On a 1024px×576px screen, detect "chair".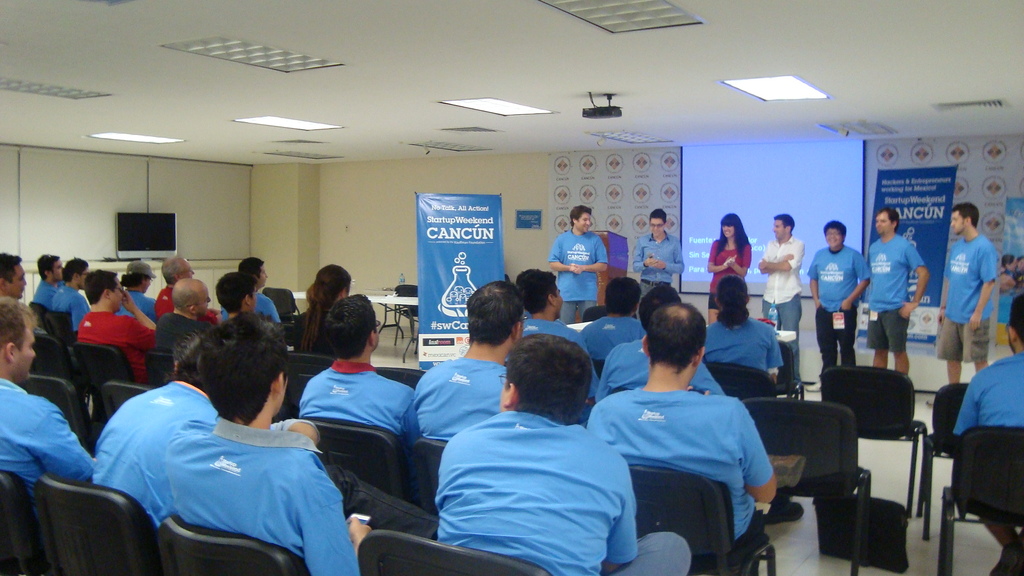
pyautogui.locateOnScreen(593, 360, 605, 380).
